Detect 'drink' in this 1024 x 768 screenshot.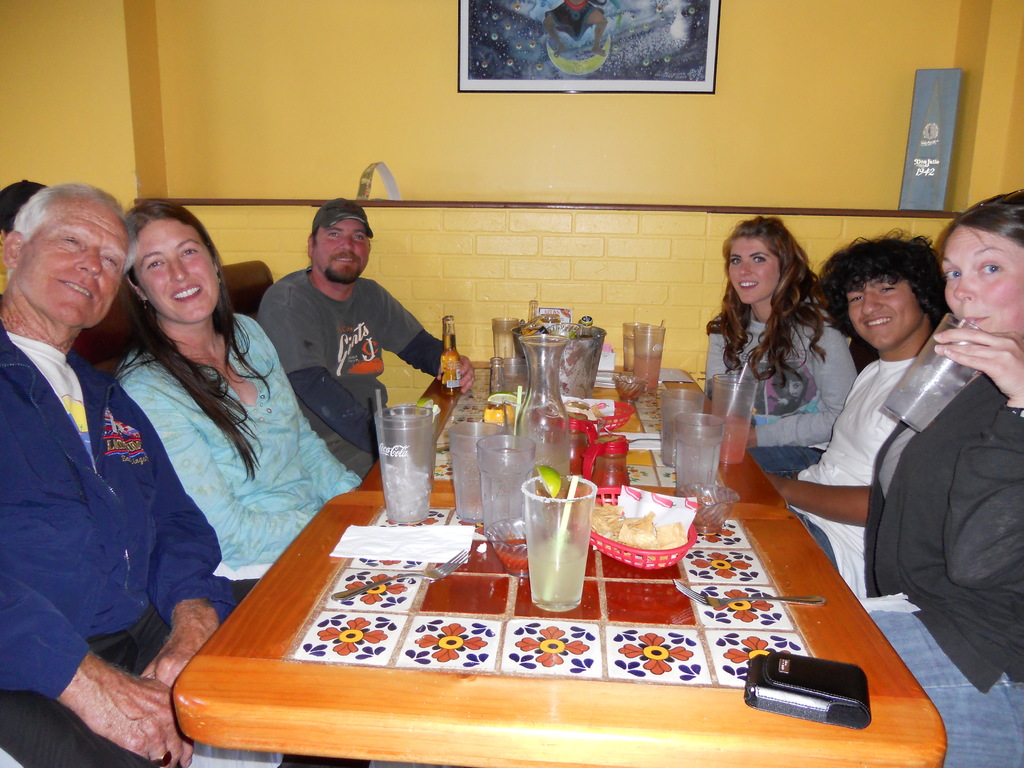
Detection: <region>634, 353, 662, 389</region>.
